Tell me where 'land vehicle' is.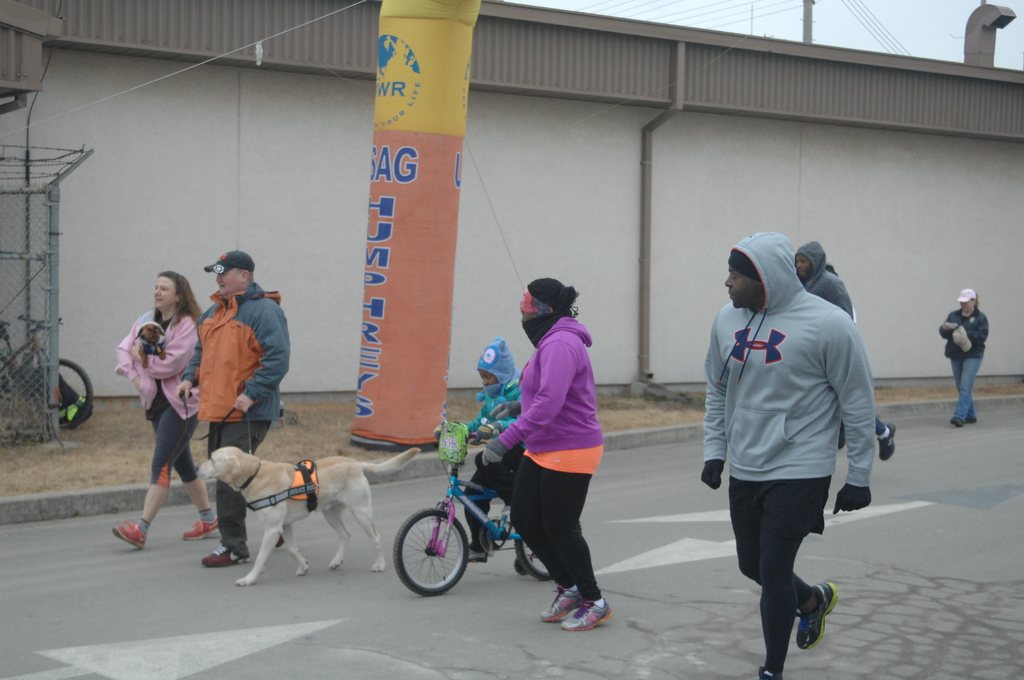
'land vehicle' is at bbox=[0, 321, 97, 430].
